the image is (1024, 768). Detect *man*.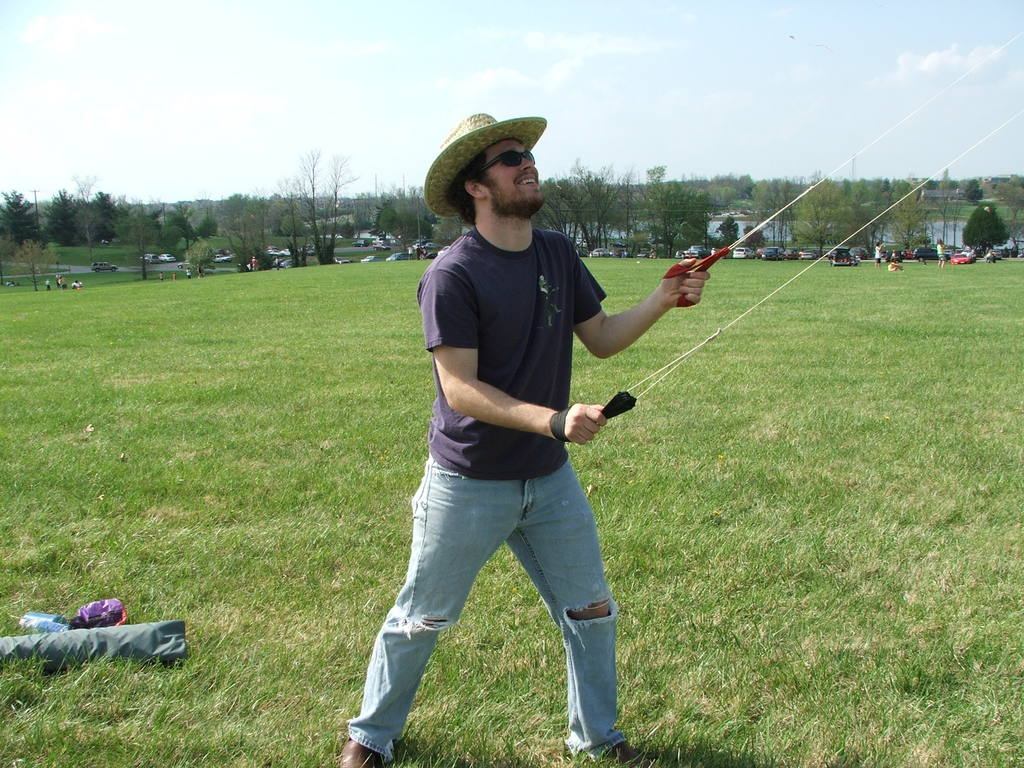
Detection: [x1=337, y1=113, x2=653, y2=767].
